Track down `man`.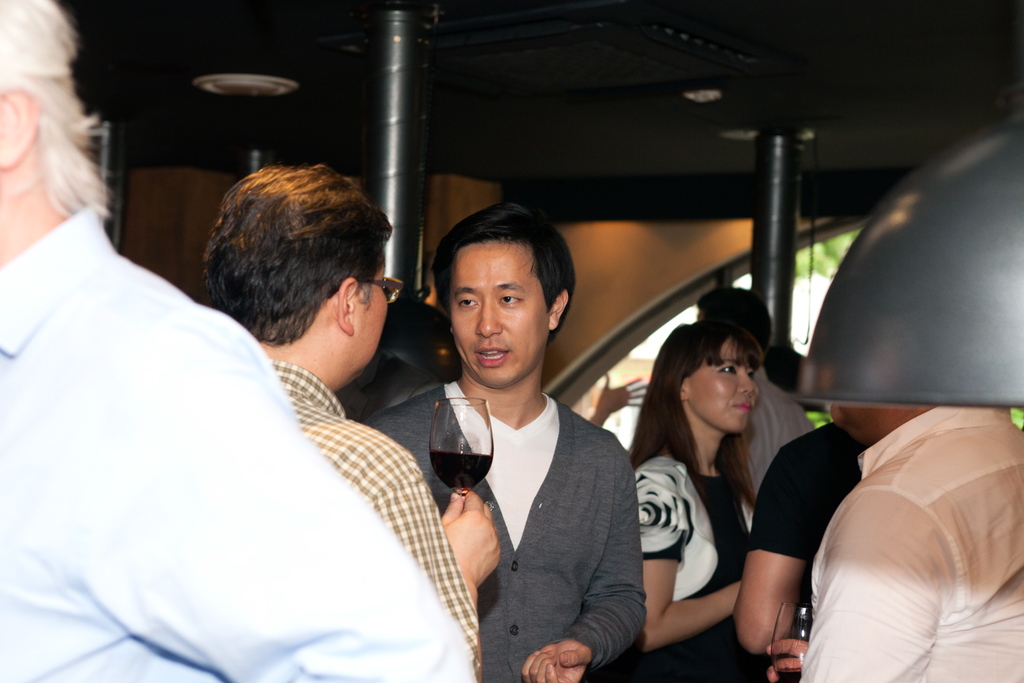
Tracked to Rect(394, 197, 657, 678).
